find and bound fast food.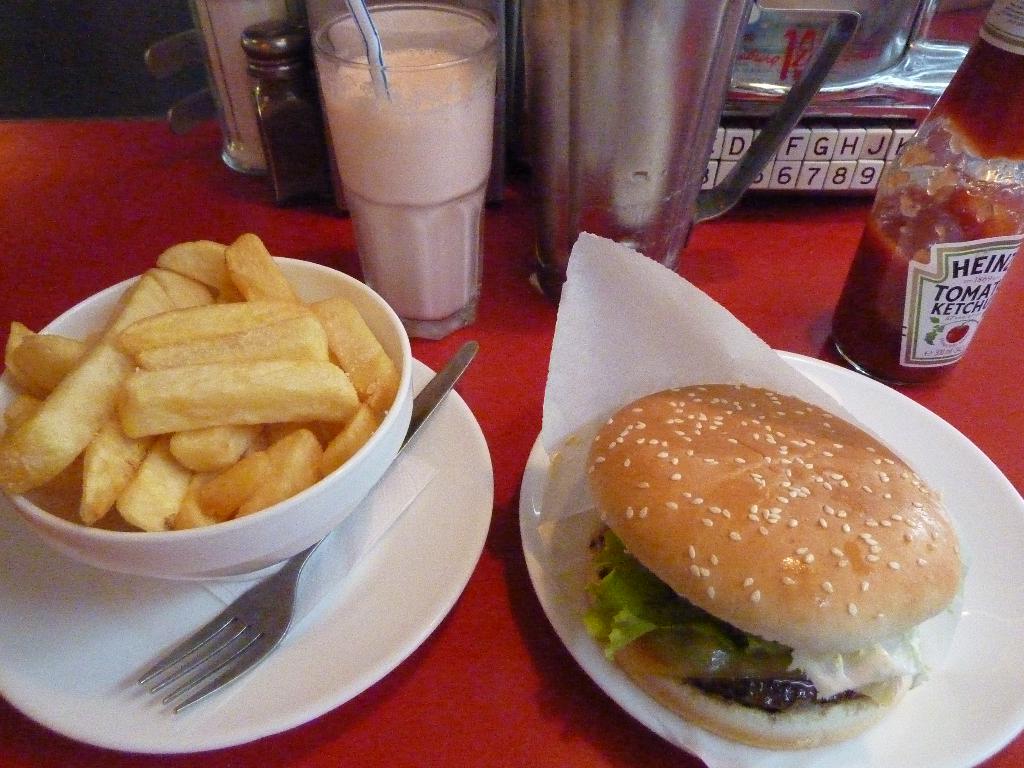
Bound: {"left": 162, "top": 239, "right": 239, "bottom": 306}.
